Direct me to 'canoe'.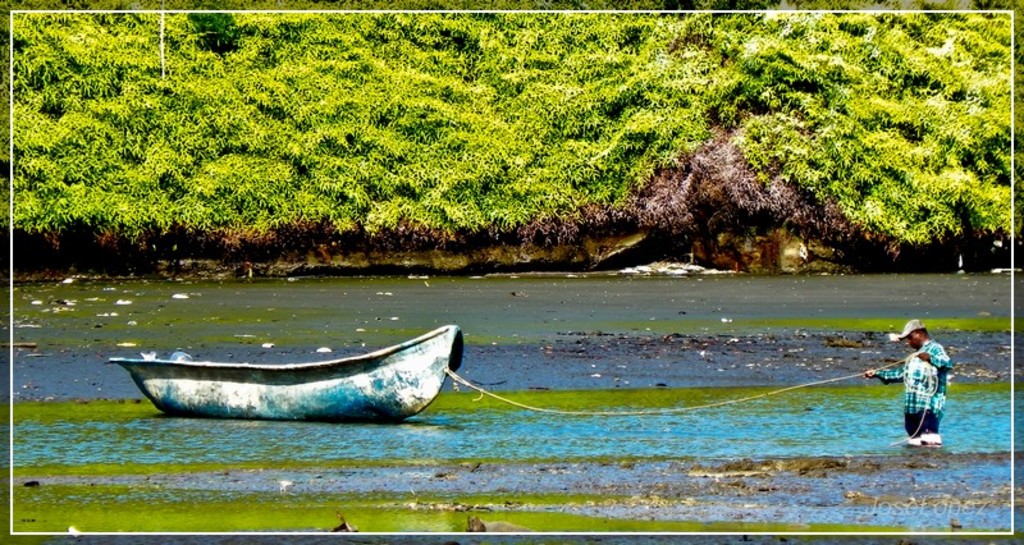
Direction: left=96, top=303, right=474, bottom=426.
